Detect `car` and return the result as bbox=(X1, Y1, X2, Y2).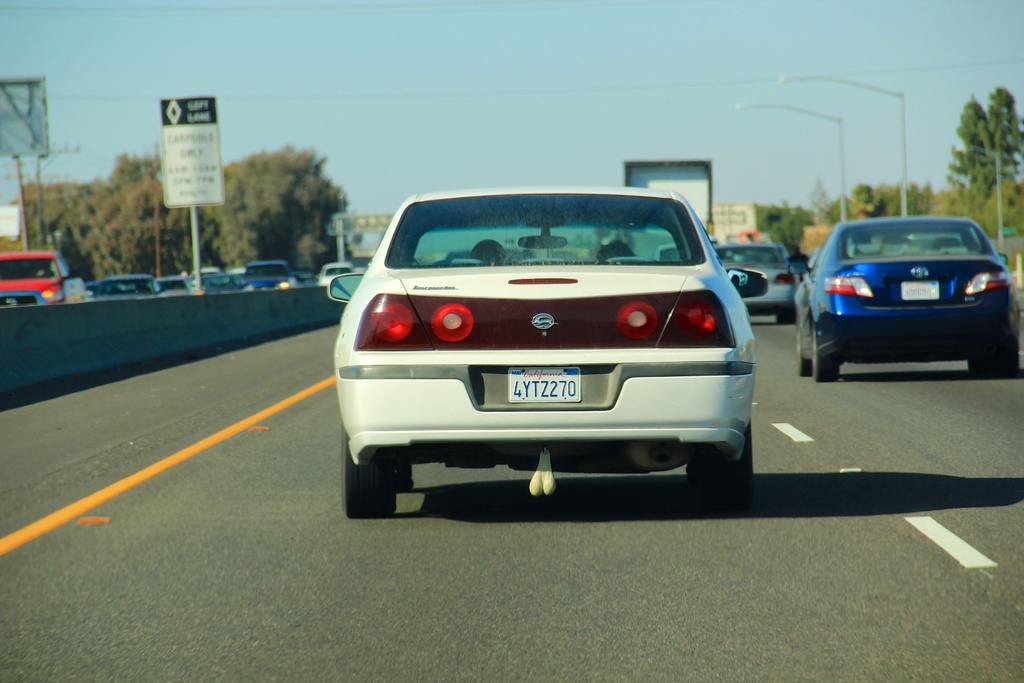
bbox=(520, 257, 563, 262).
